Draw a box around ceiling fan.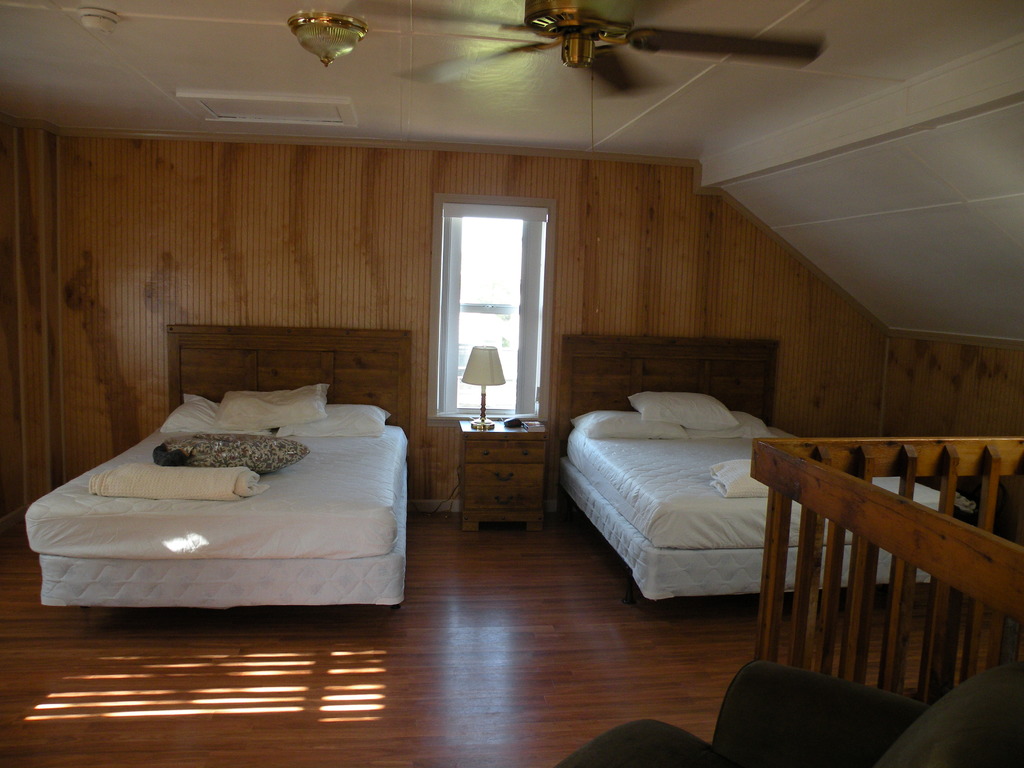
bbox=[346, 0, 825, 97].
